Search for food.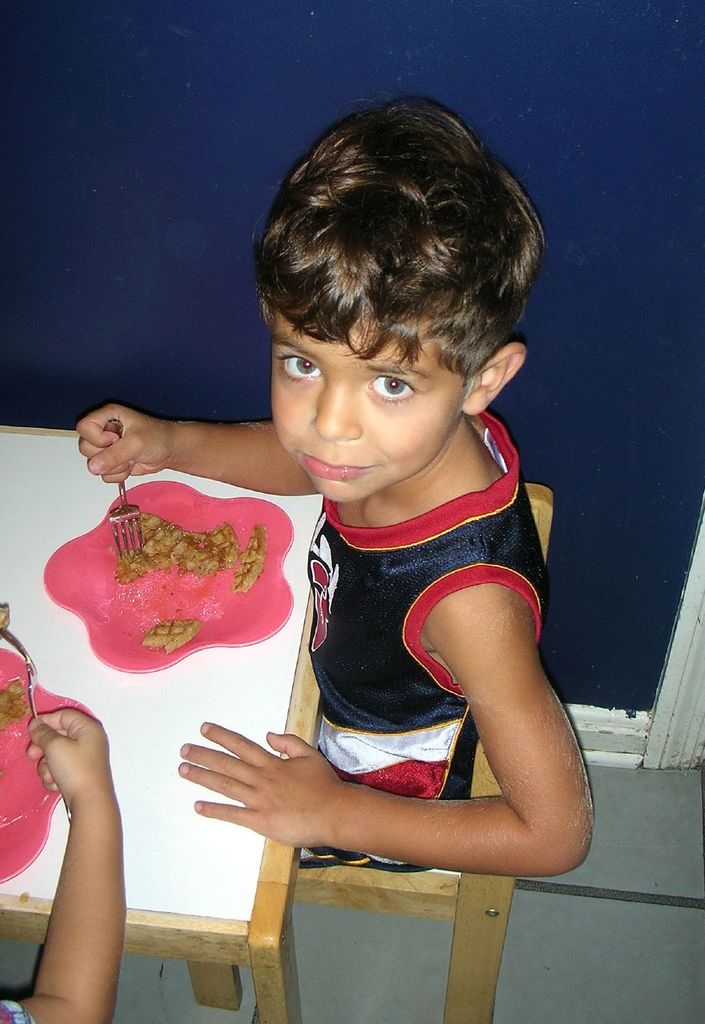
Found at <region>237, 512, 270, 587</region>.
